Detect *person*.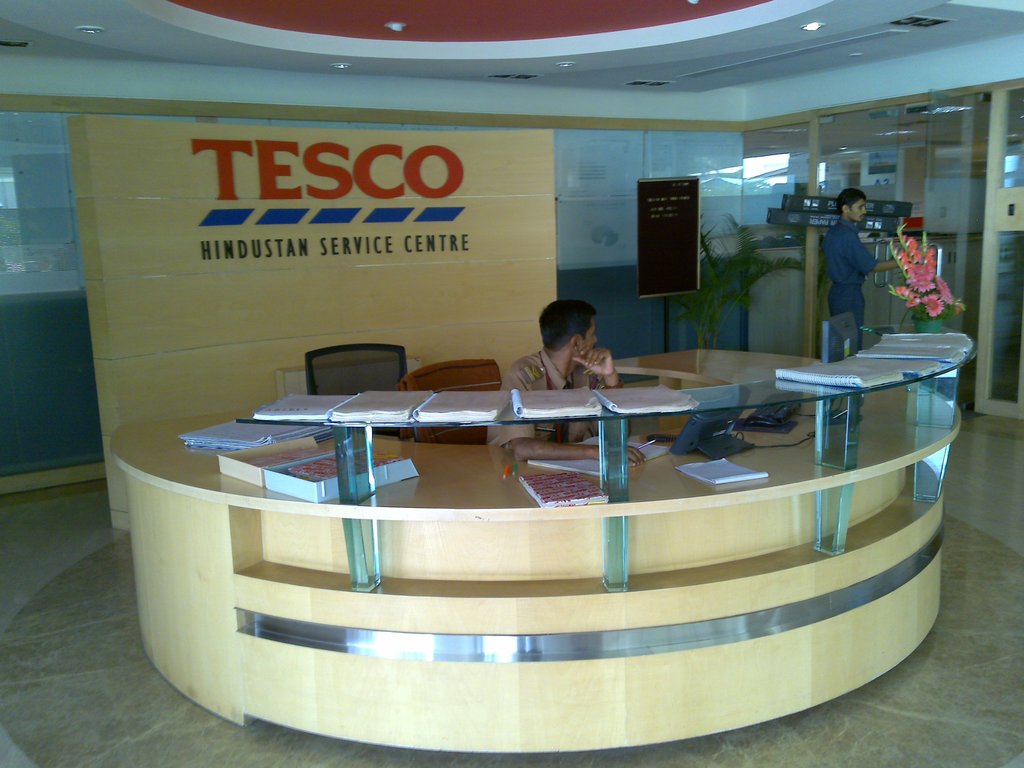
Detected at locate(825, 189, 900, 347).
